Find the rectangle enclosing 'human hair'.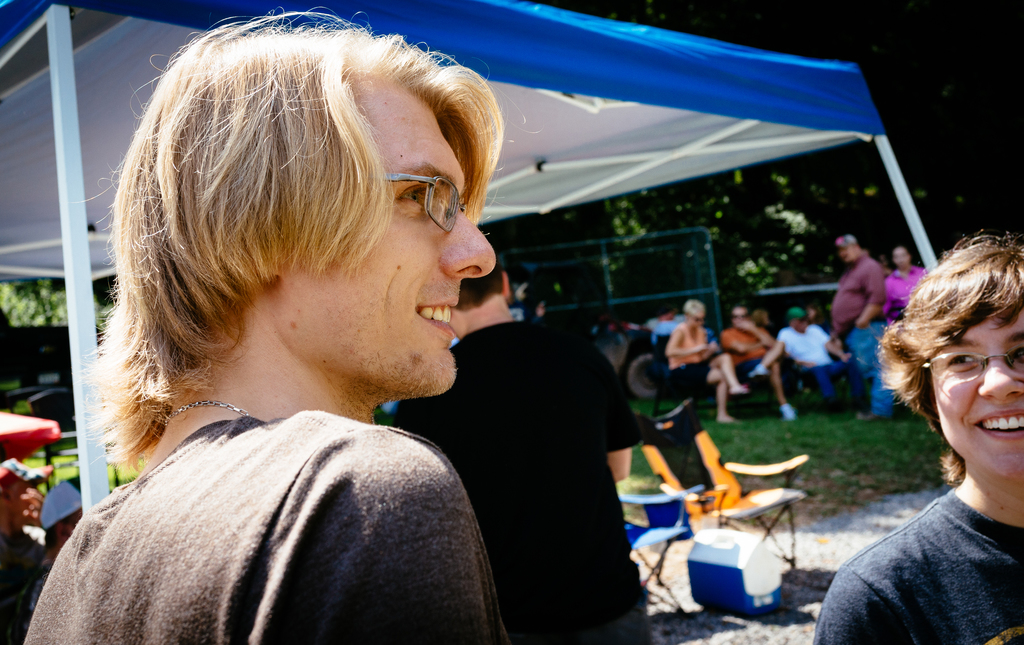
<bbox>685, 300, 705, 326</bbox>.
